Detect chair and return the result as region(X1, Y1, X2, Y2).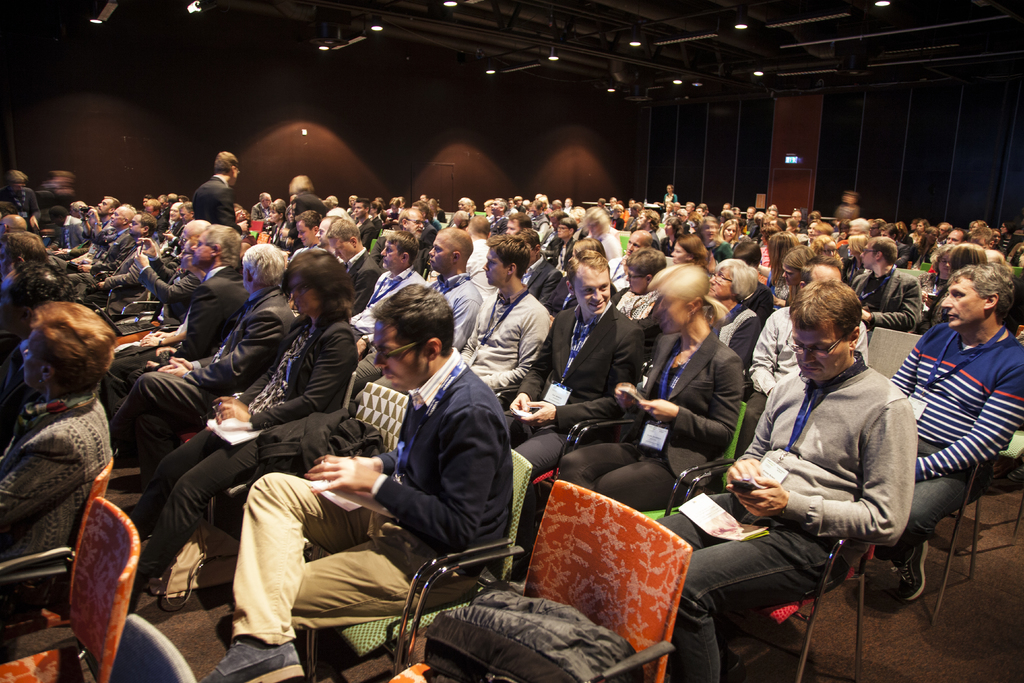
region(198, 370, 362, 575).
